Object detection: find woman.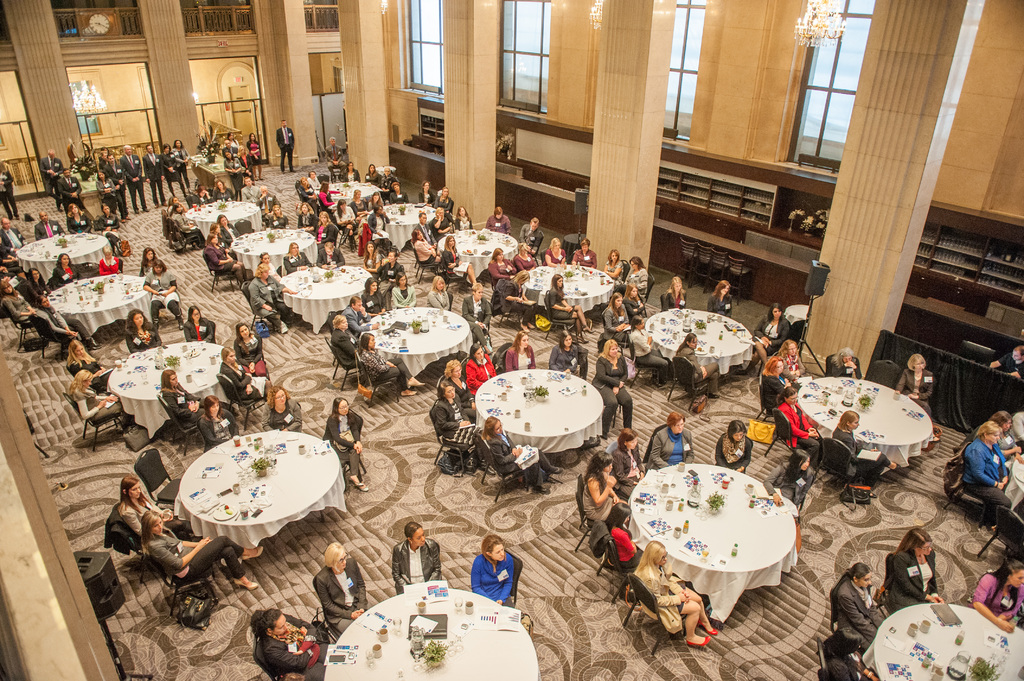
region(391, 518, 445, 592).
